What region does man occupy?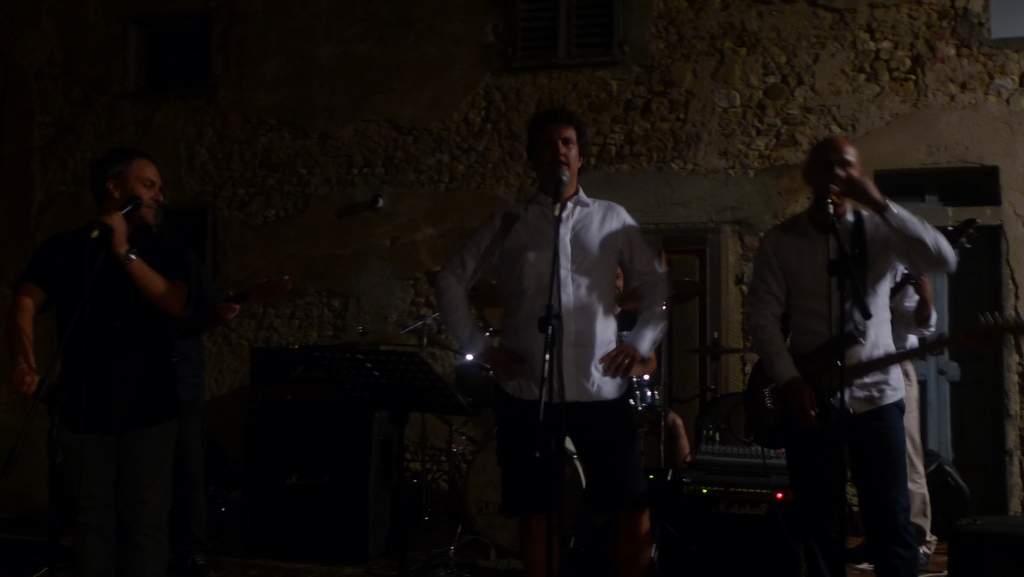
bbox=[0, 148, 183, 576].
